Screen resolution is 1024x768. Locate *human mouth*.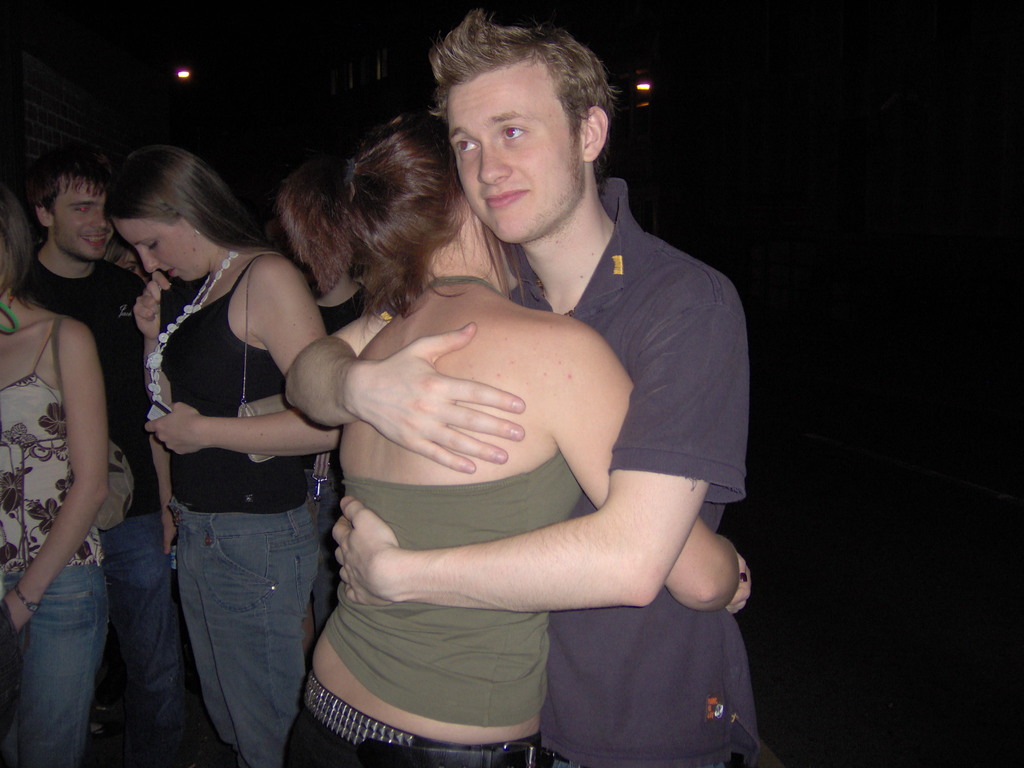
l=77, t=230, r=112, b=250.
